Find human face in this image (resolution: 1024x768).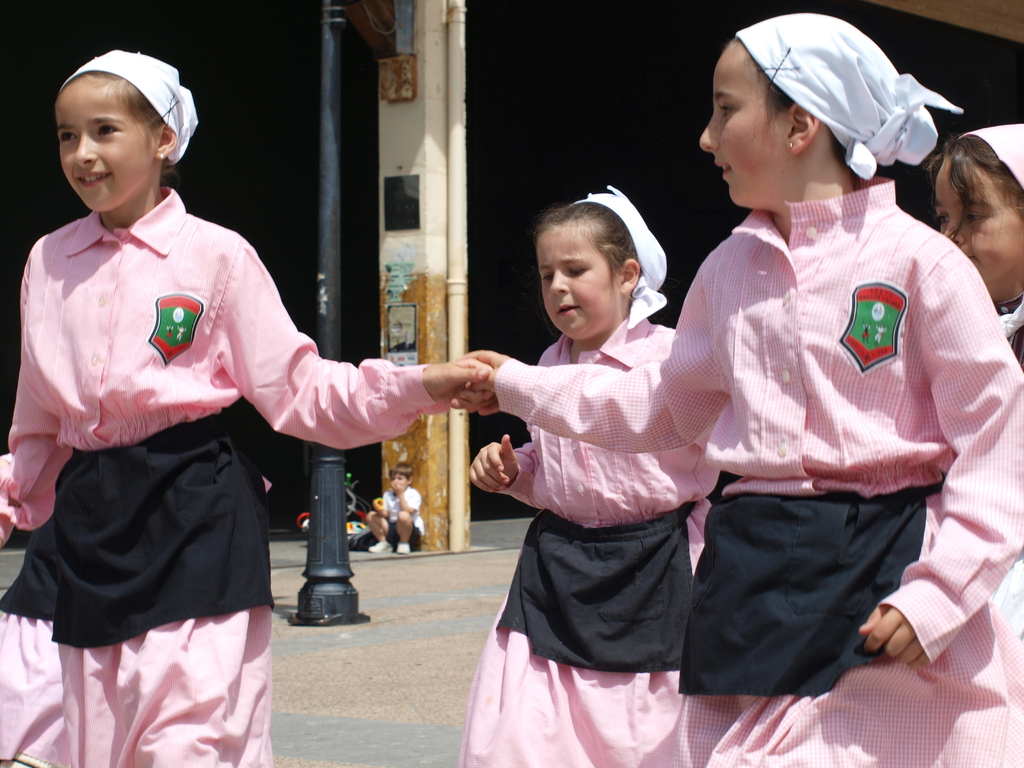
(700, 40, 789, 206).
